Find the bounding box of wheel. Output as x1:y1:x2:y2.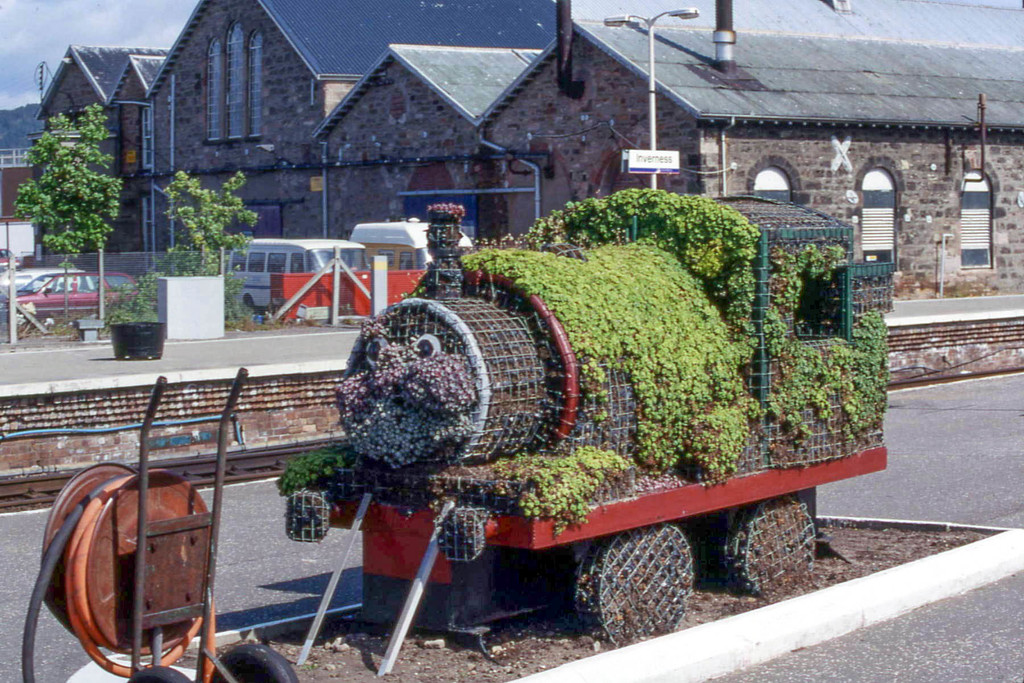
16:311:31:326.
